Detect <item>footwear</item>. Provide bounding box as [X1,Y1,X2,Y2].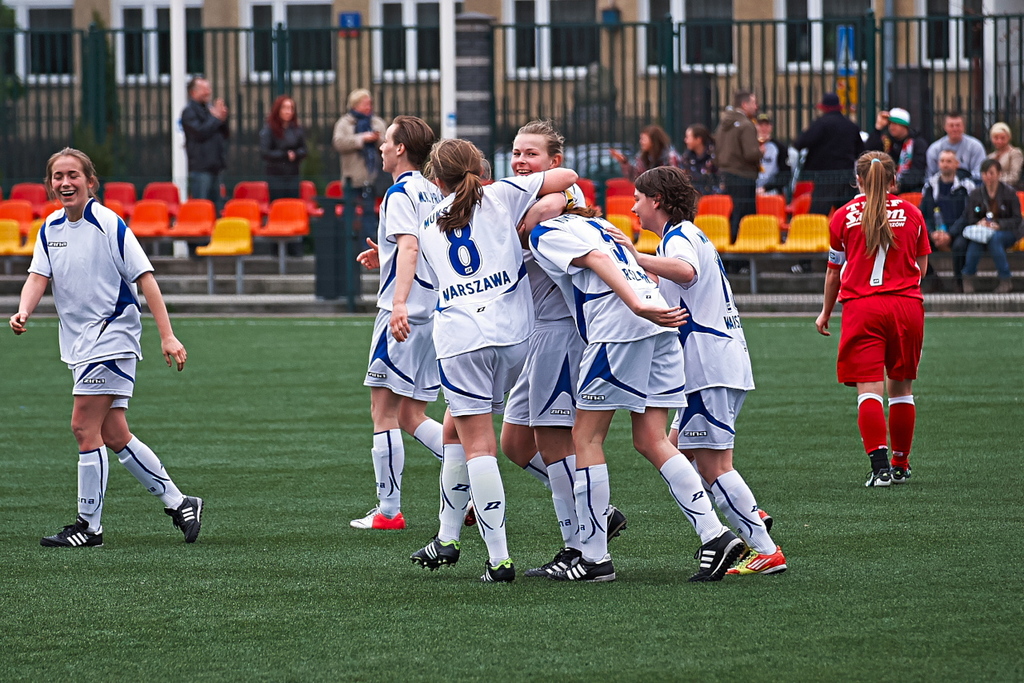
[162,495,204,544].
